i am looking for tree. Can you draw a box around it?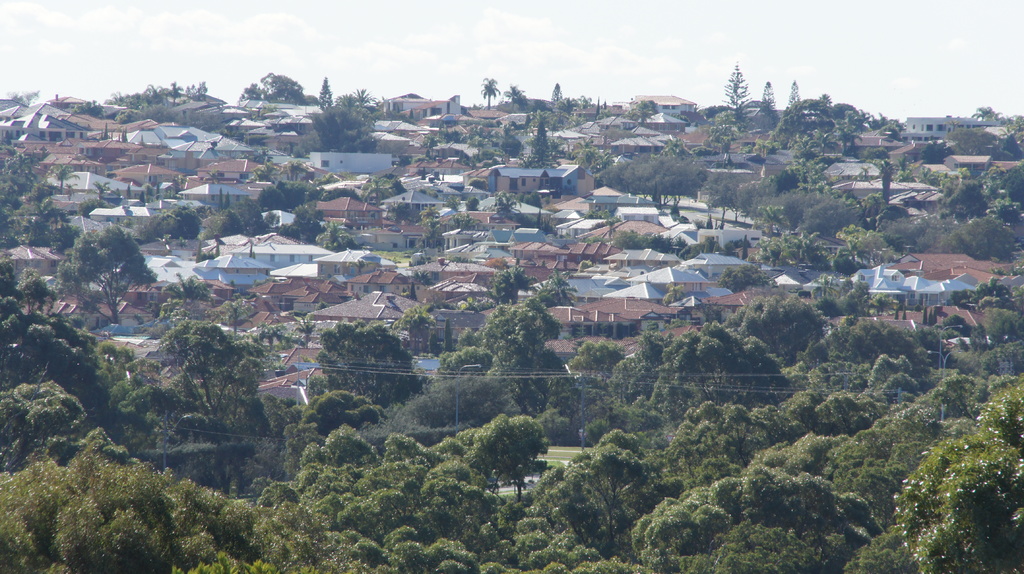
Sure, the bounding box is x1=444, y1=300, x2=564, y2=379.
